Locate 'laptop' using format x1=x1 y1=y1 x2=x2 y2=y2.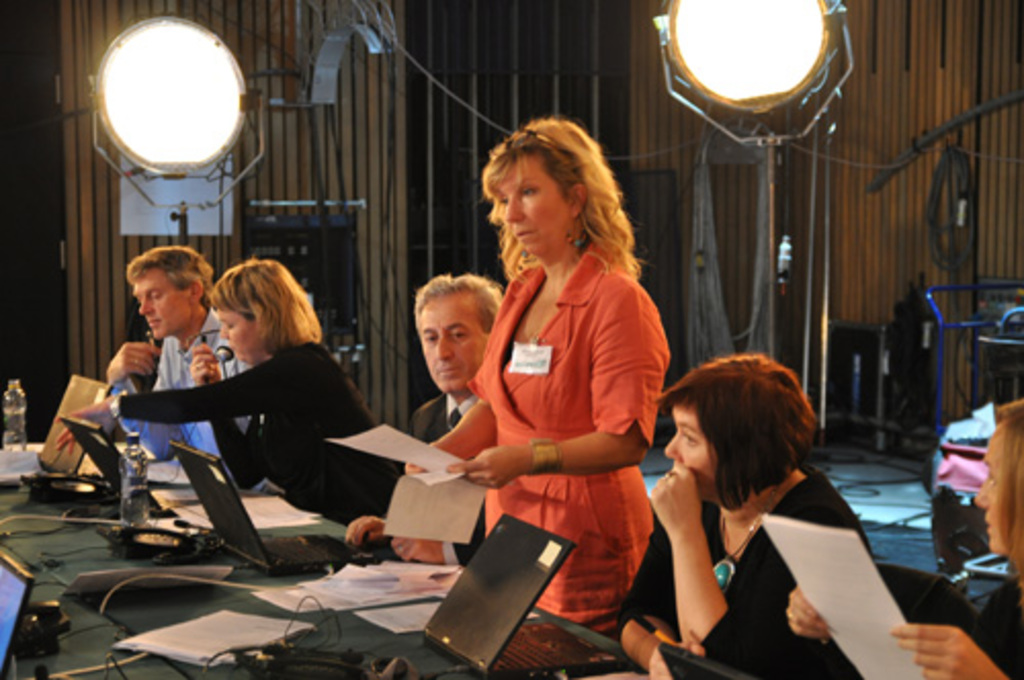
x1=299 y1=516 x2=569 y2=678.
